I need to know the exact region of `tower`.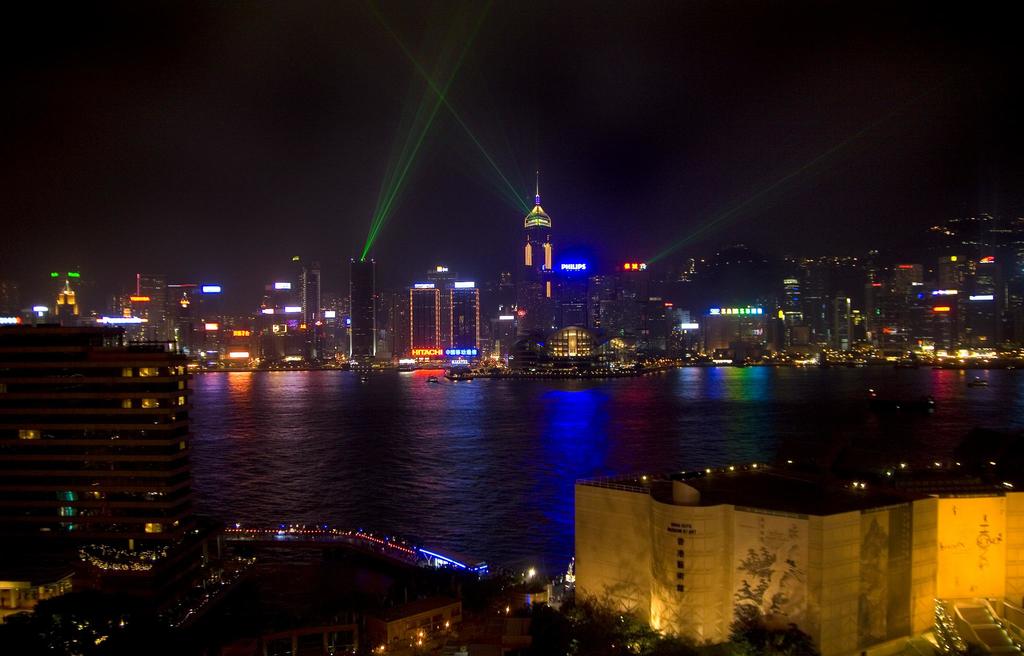
Region: x1=345 y1=258 x2=378 y2=370.
